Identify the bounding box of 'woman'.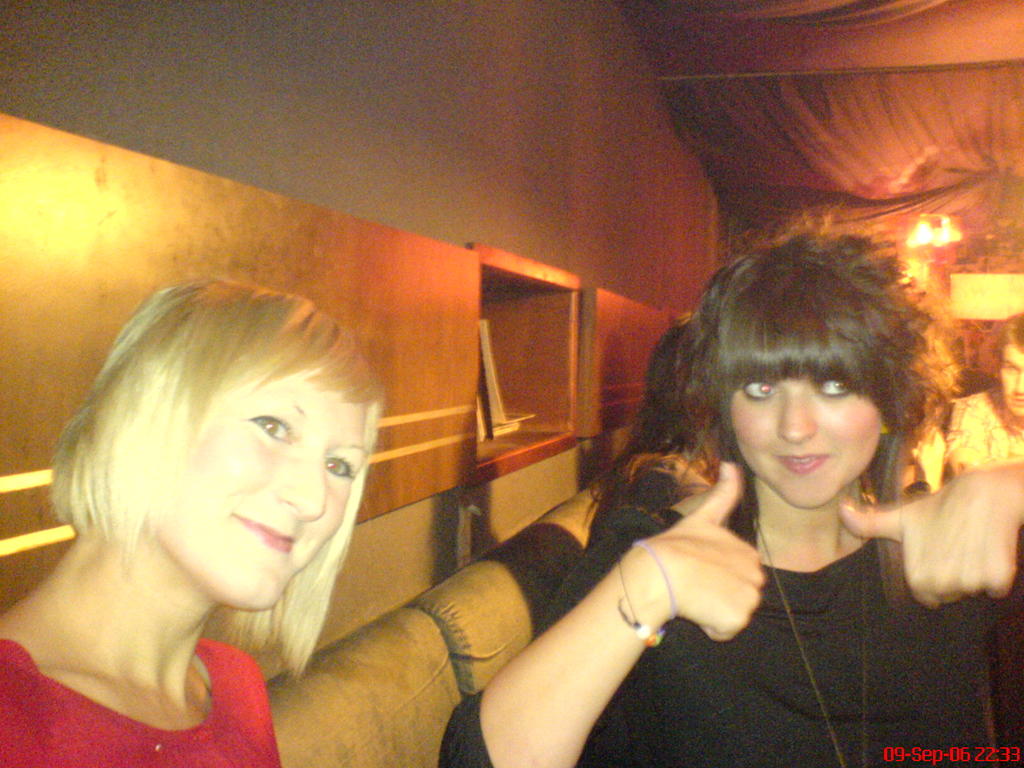
0:278:386:767.
